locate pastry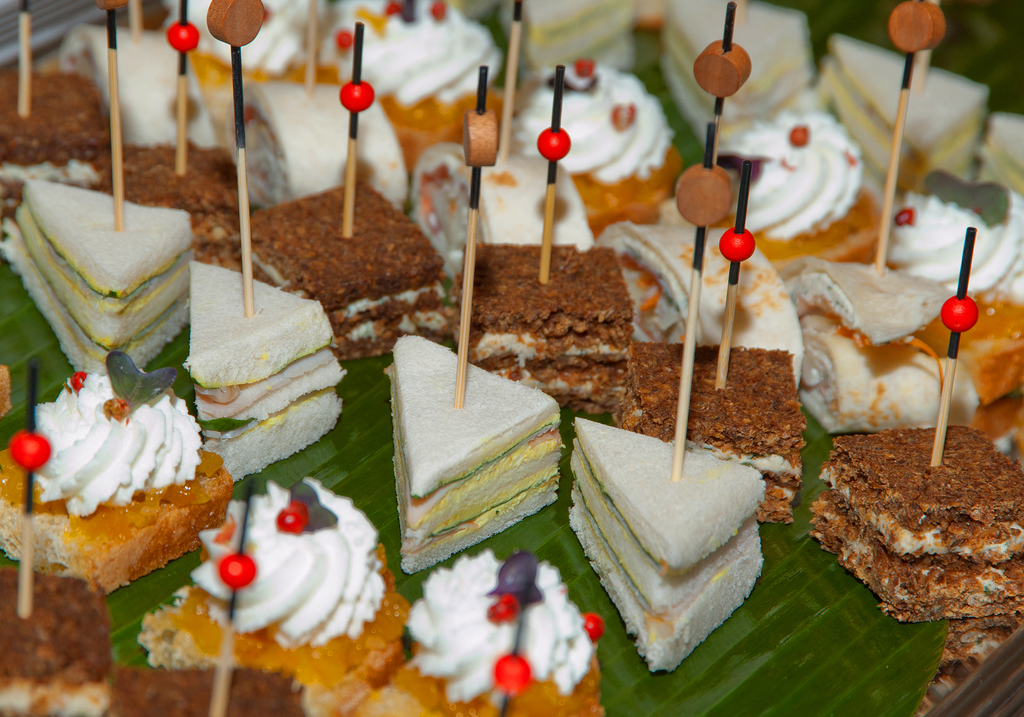
region(329, 561, 609, 716)
